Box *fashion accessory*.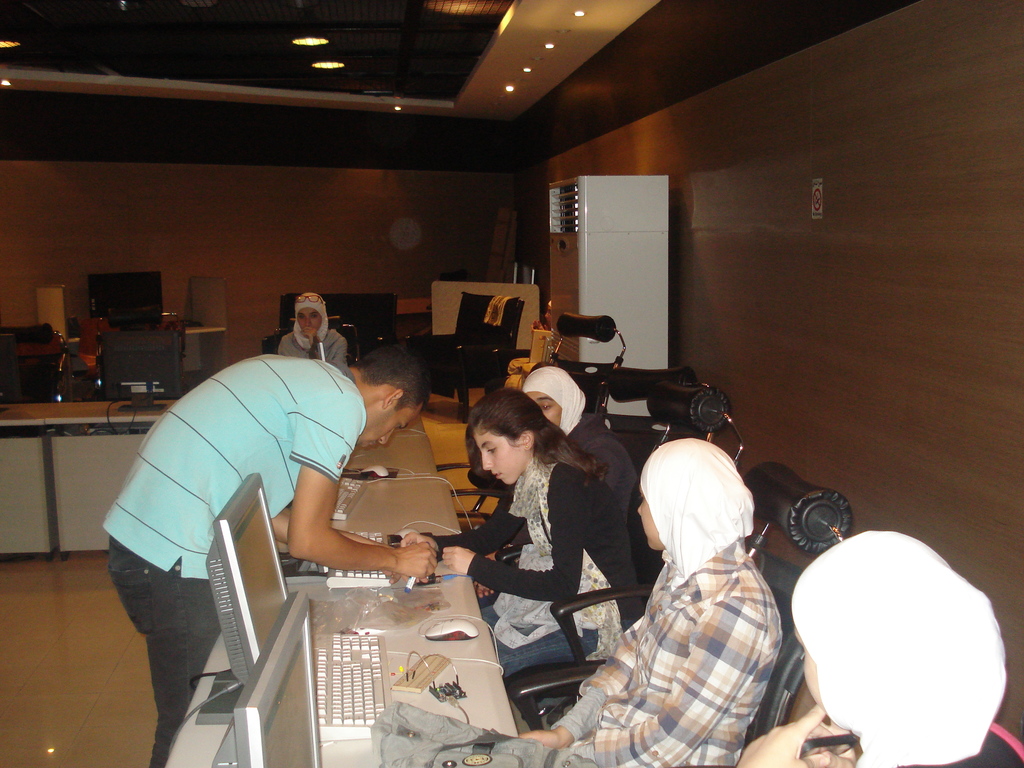
left=520, top=362, right=587, bottom=438.
